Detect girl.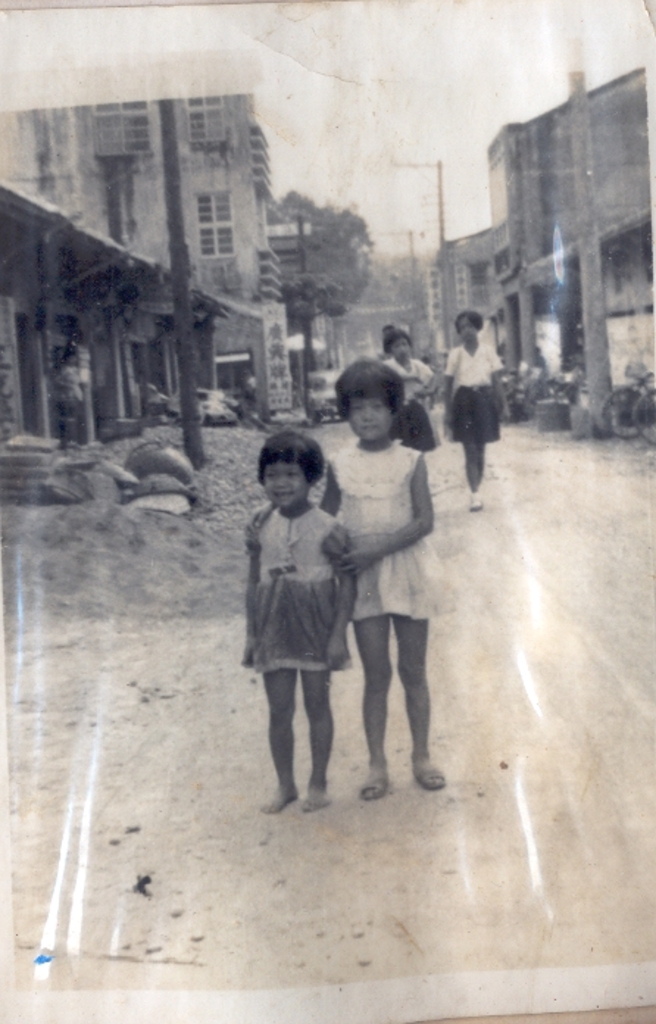
Detected at (x1=441, y1=307, x2=507, y2=509).
